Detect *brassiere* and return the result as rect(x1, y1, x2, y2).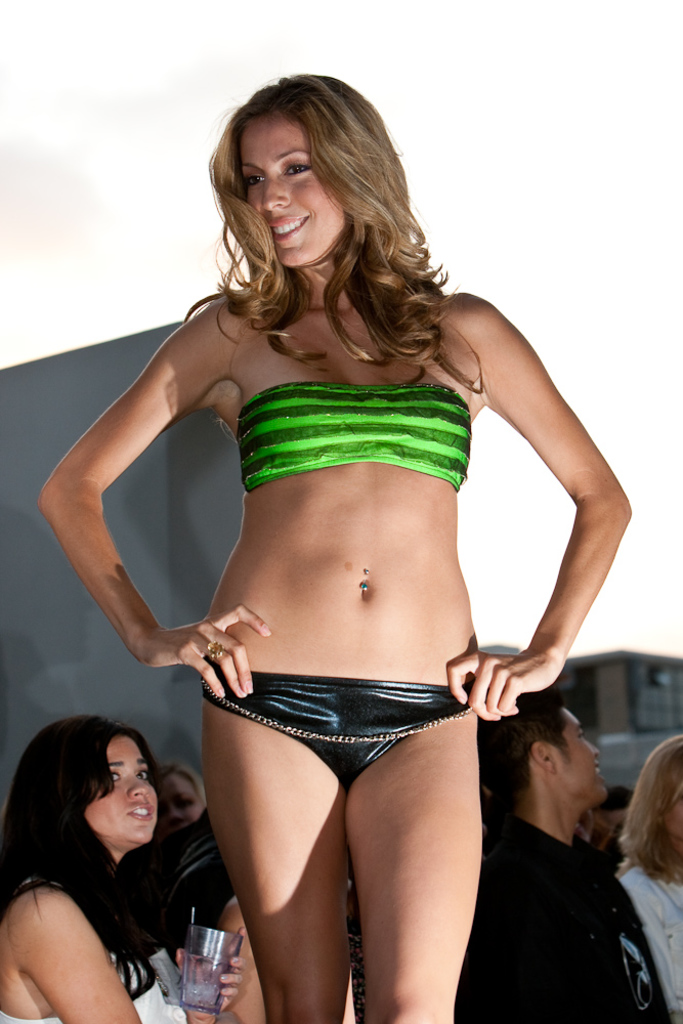
rect(229, 379, 471, 496).
